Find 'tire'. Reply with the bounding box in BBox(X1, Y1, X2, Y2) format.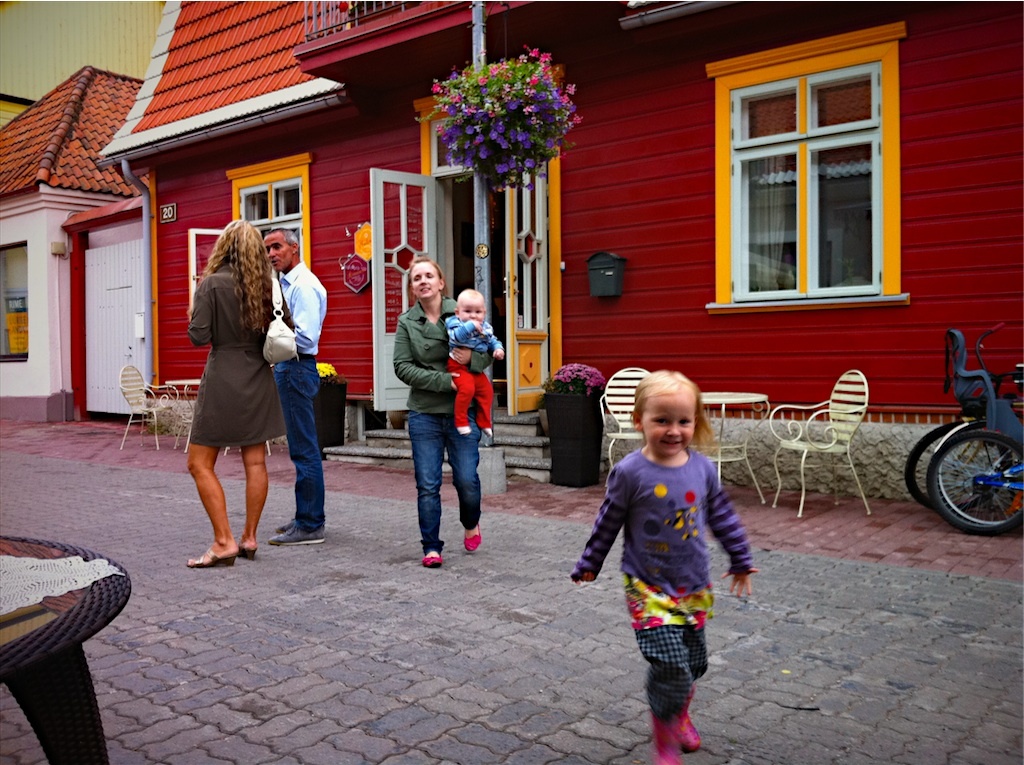
BBox(926, 421, 1023, 535).
